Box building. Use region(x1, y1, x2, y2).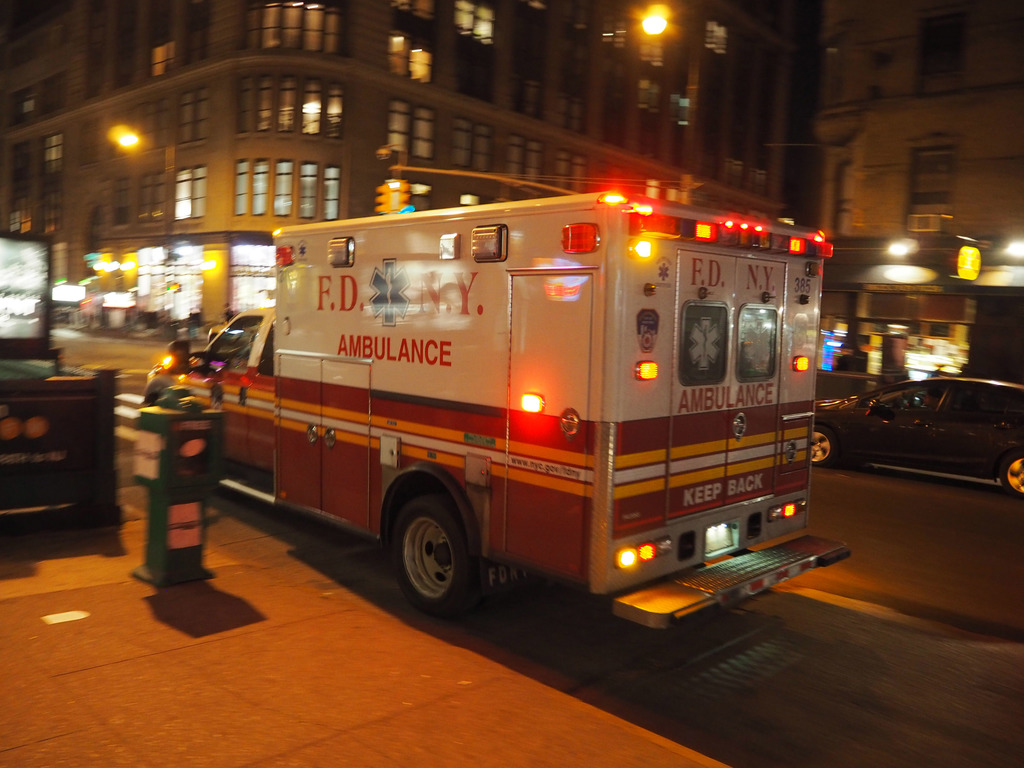
region(0, 0, 796, 355).
